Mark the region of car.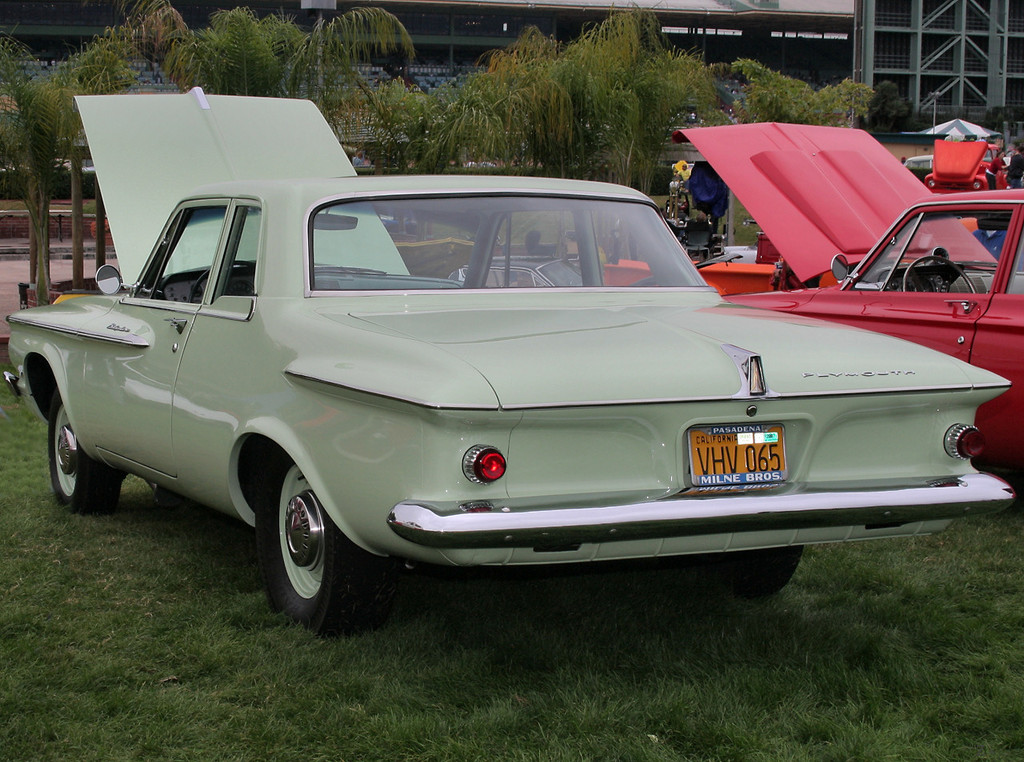
Region: [914,141,988,181].
